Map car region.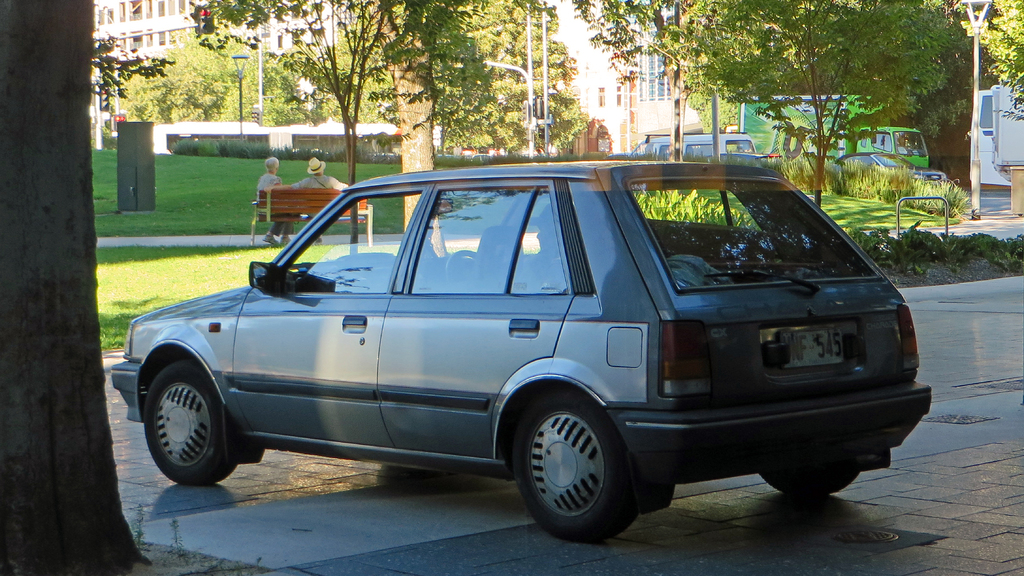
Mapped to bbox=(116, 159, 927, 541).
